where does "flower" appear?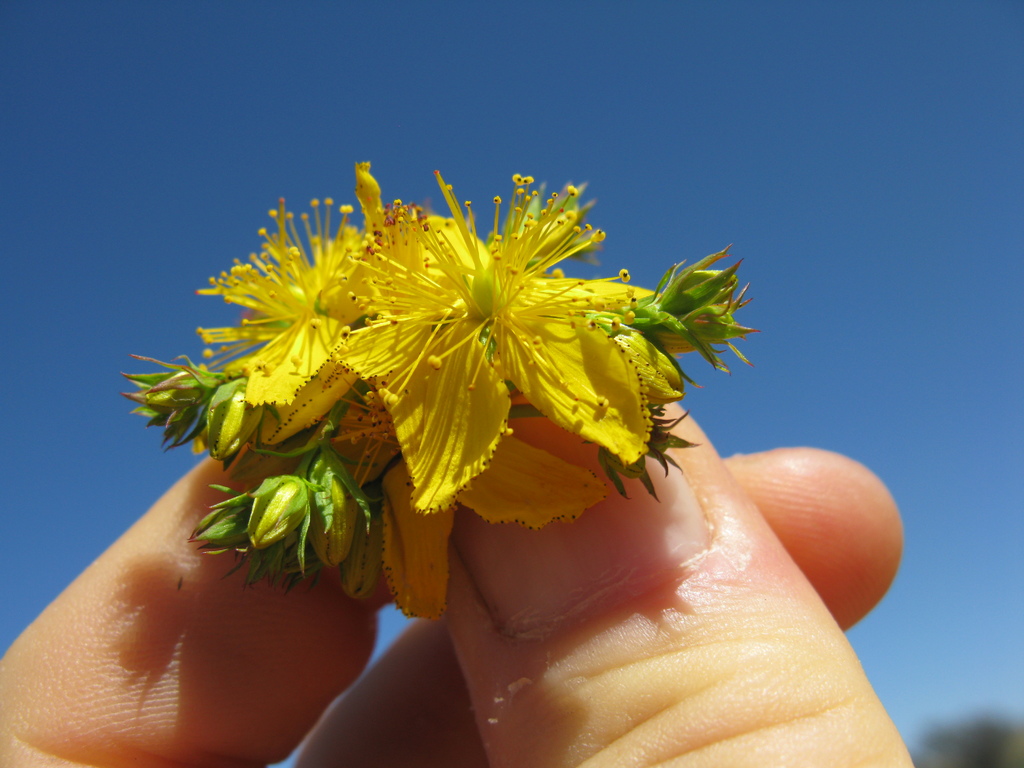
Appears at (left=291, top=374, right=611, bottom=634).
